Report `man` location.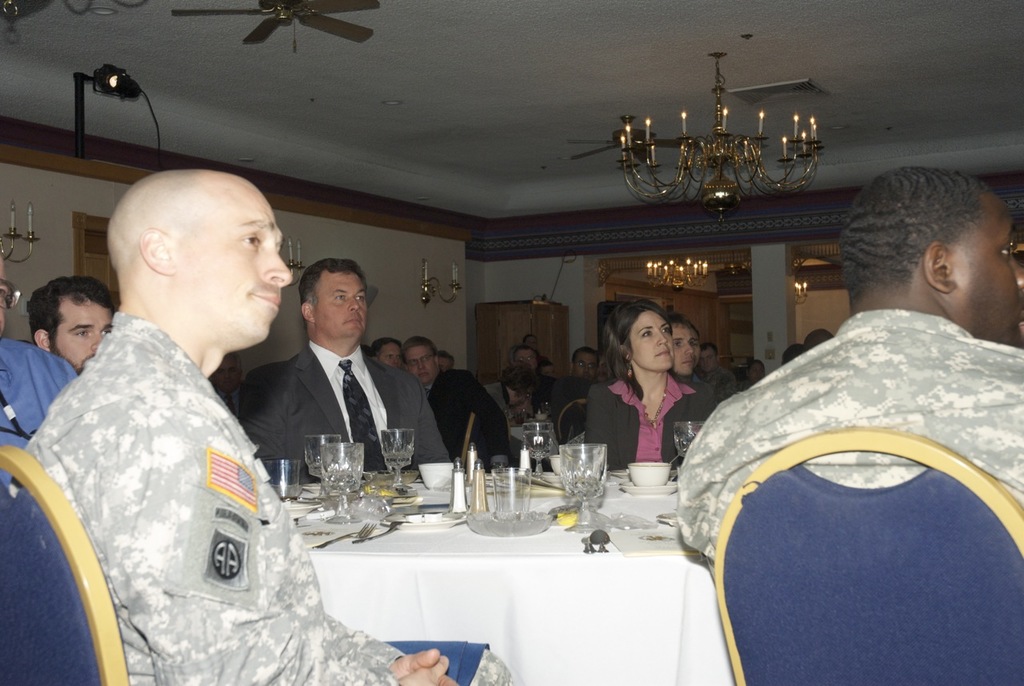
Report: <box>571,347,597,382</box>.
